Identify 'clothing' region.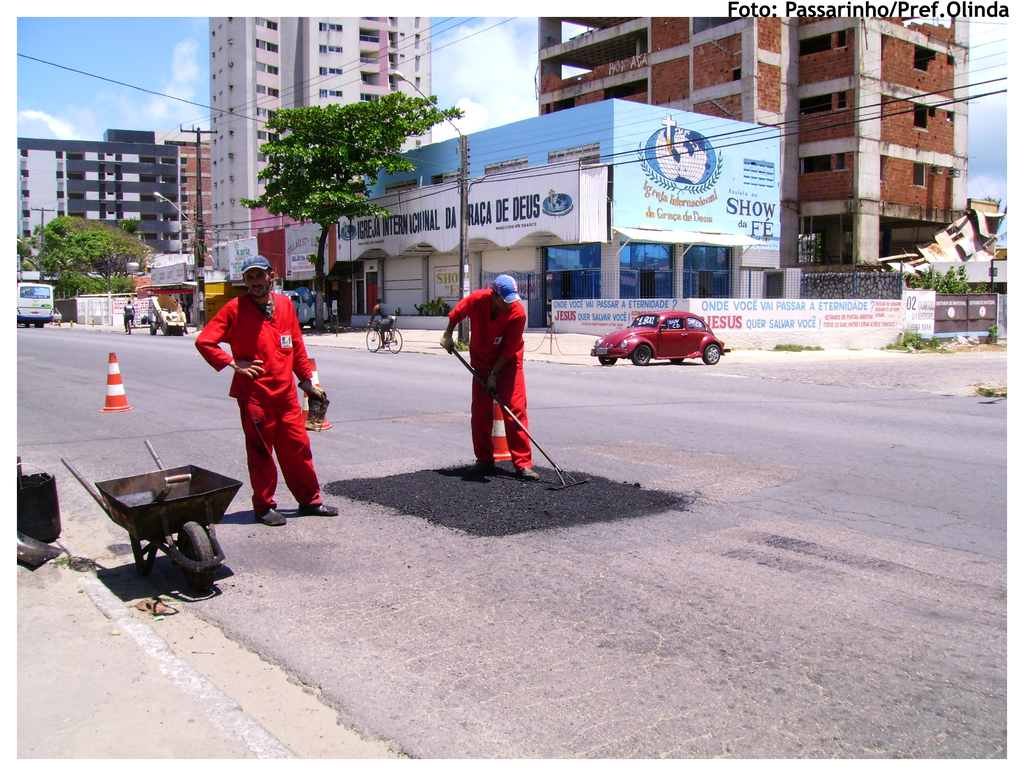
Region: (196,288,324,526).
